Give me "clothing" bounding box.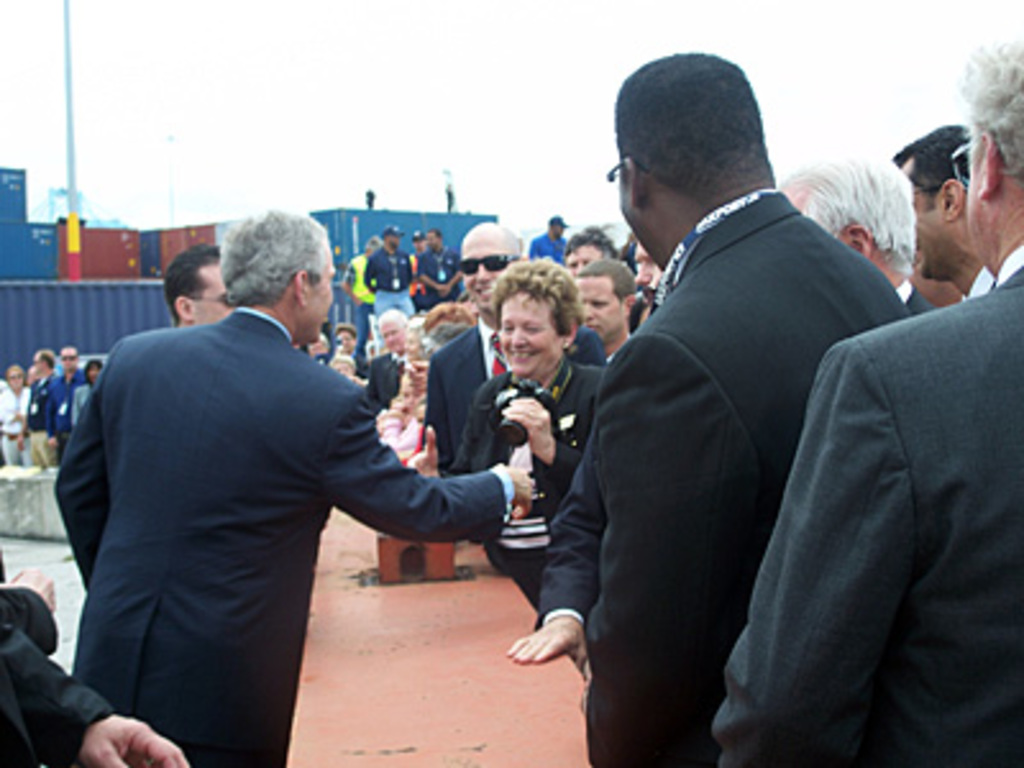
<region>709, 243, 1021, 765</region>.
